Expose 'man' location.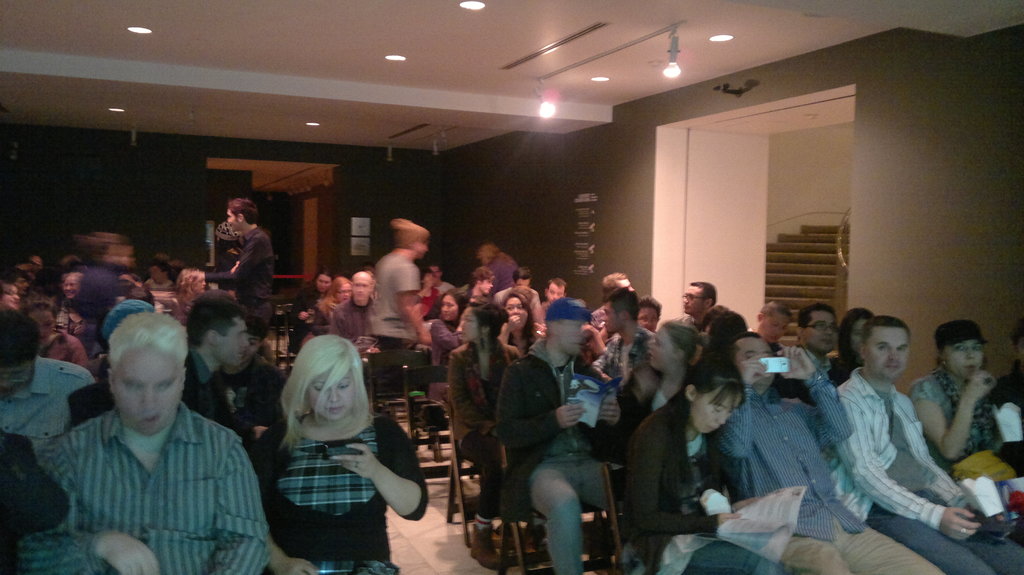
Exposed at 0 309 99 464.
